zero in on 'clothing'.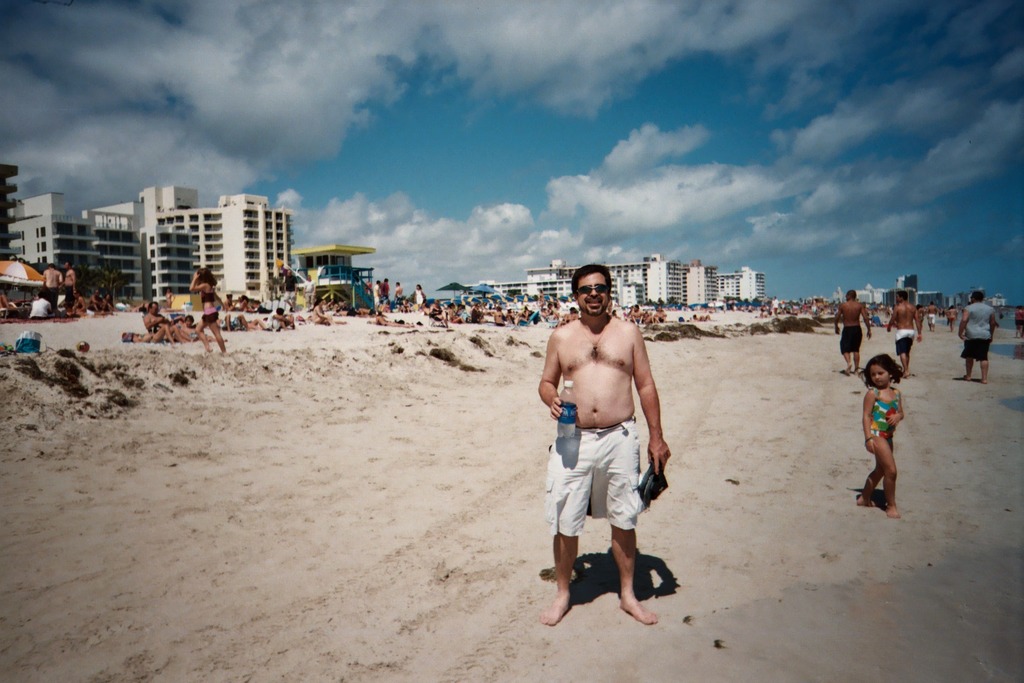
Zeroed in: (x1=546, y1=416, x2=643, y2=536).
